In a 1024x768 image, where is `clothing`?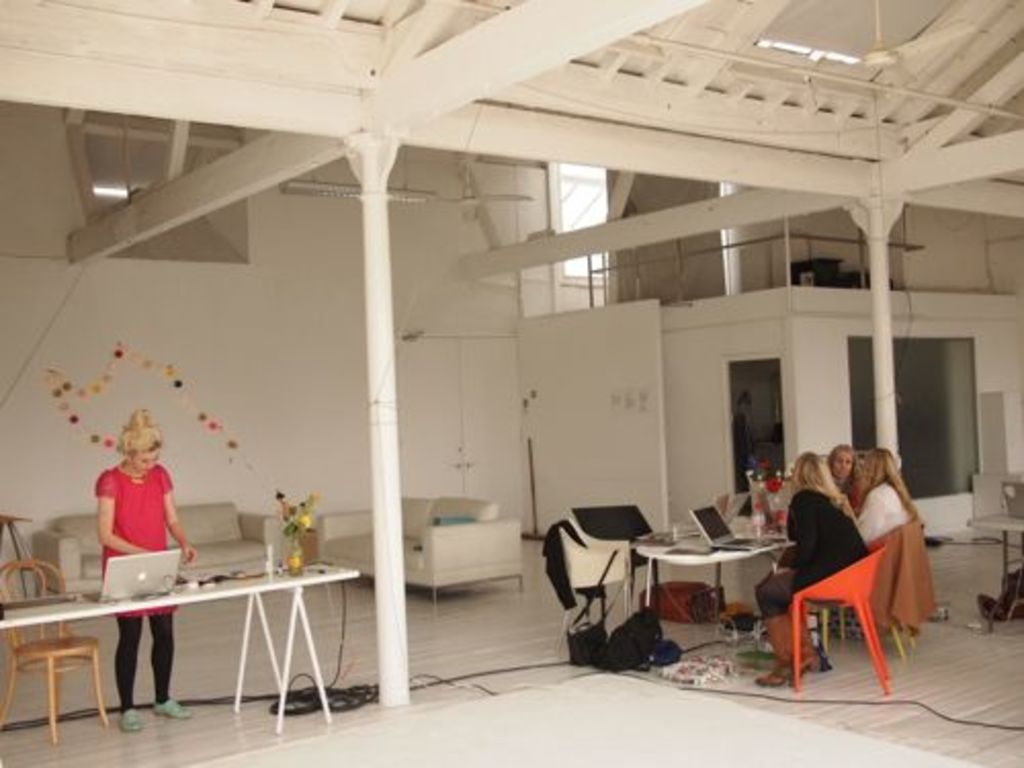
bbox(756, 489, 866, 616).
